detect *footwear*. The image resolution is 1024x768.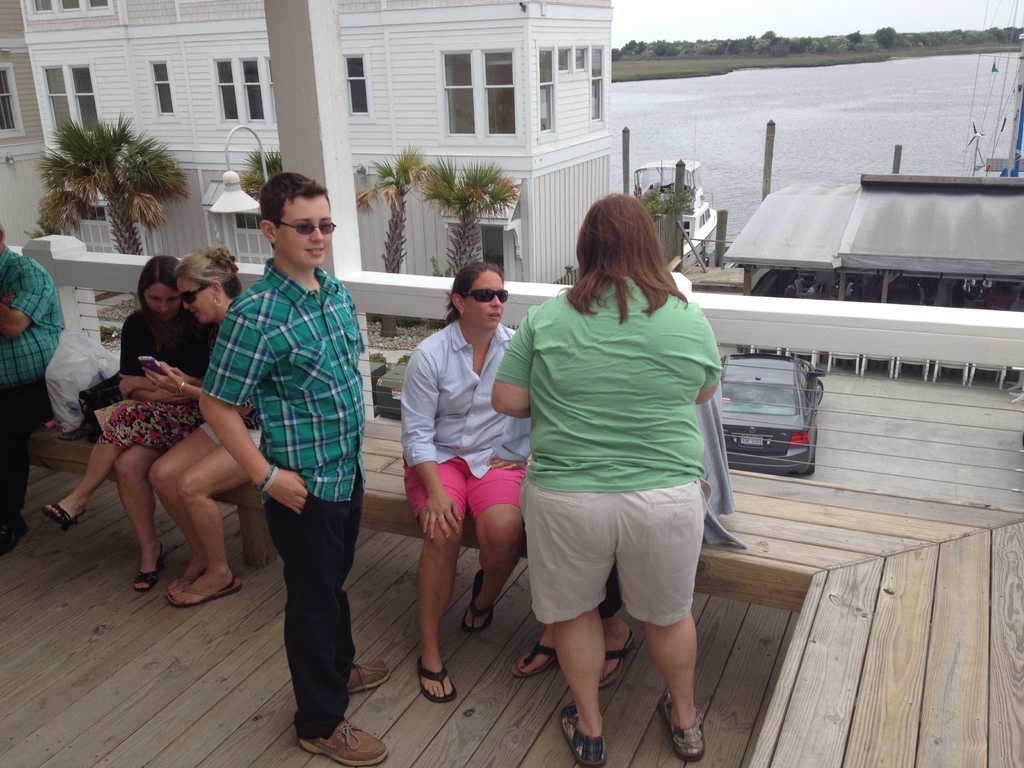
<region>559, 700, 610, 765</region>.
